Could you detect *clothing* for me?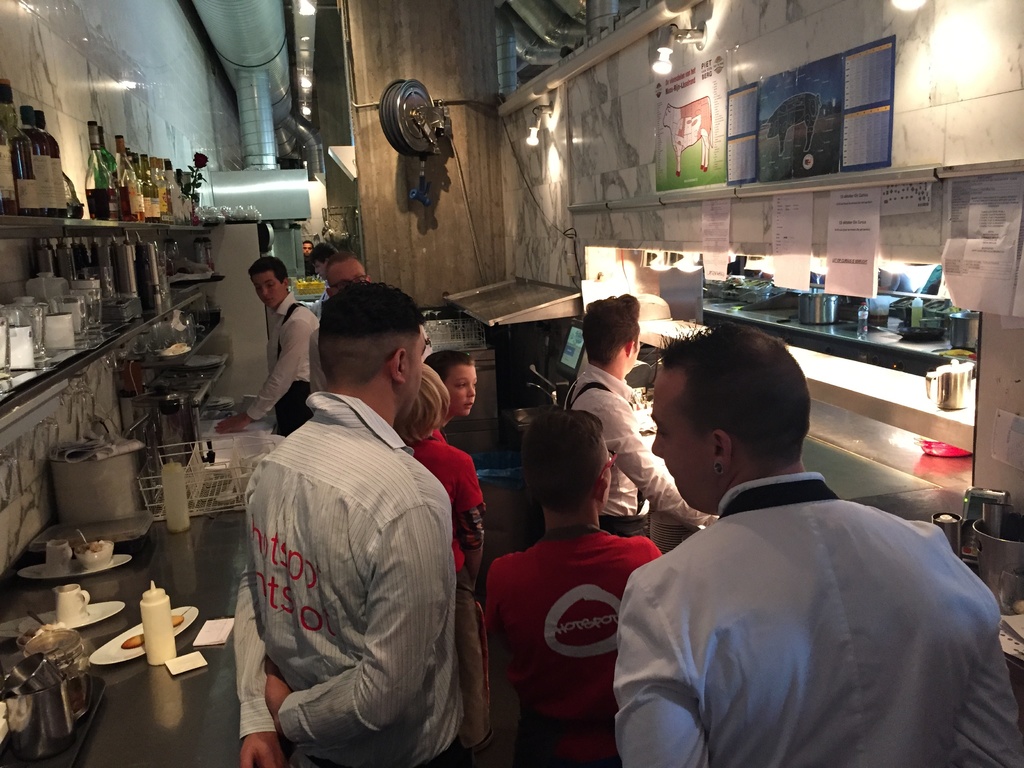
Detection result: pyautogui.locateOnScreen(250, 294, 319, 442).
